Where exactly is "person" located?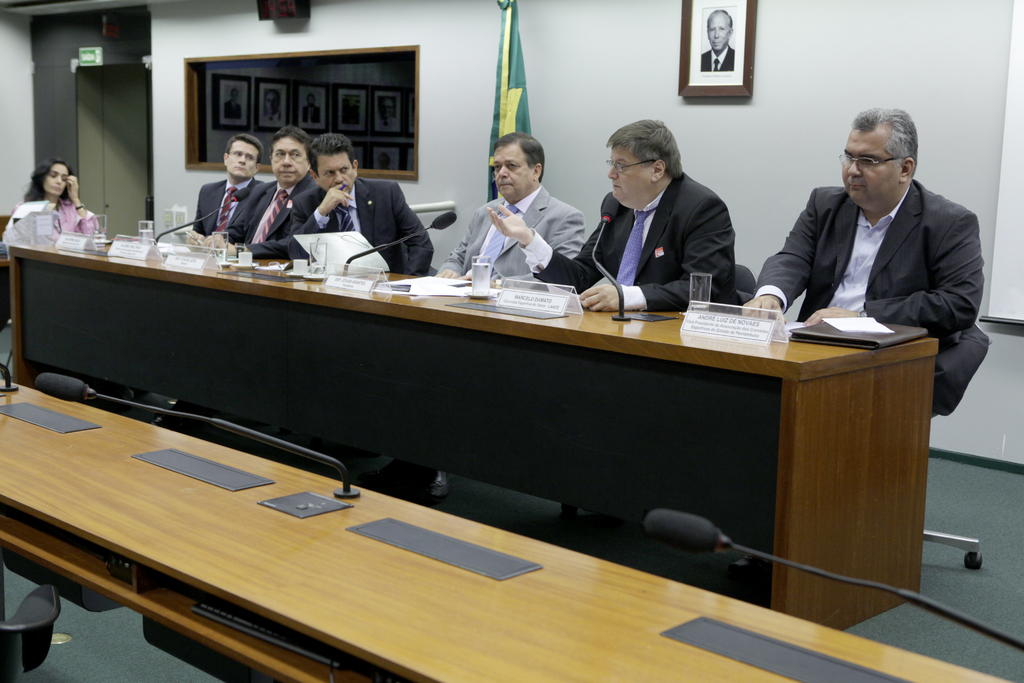
Its bounding box is [430,142,591,283].
